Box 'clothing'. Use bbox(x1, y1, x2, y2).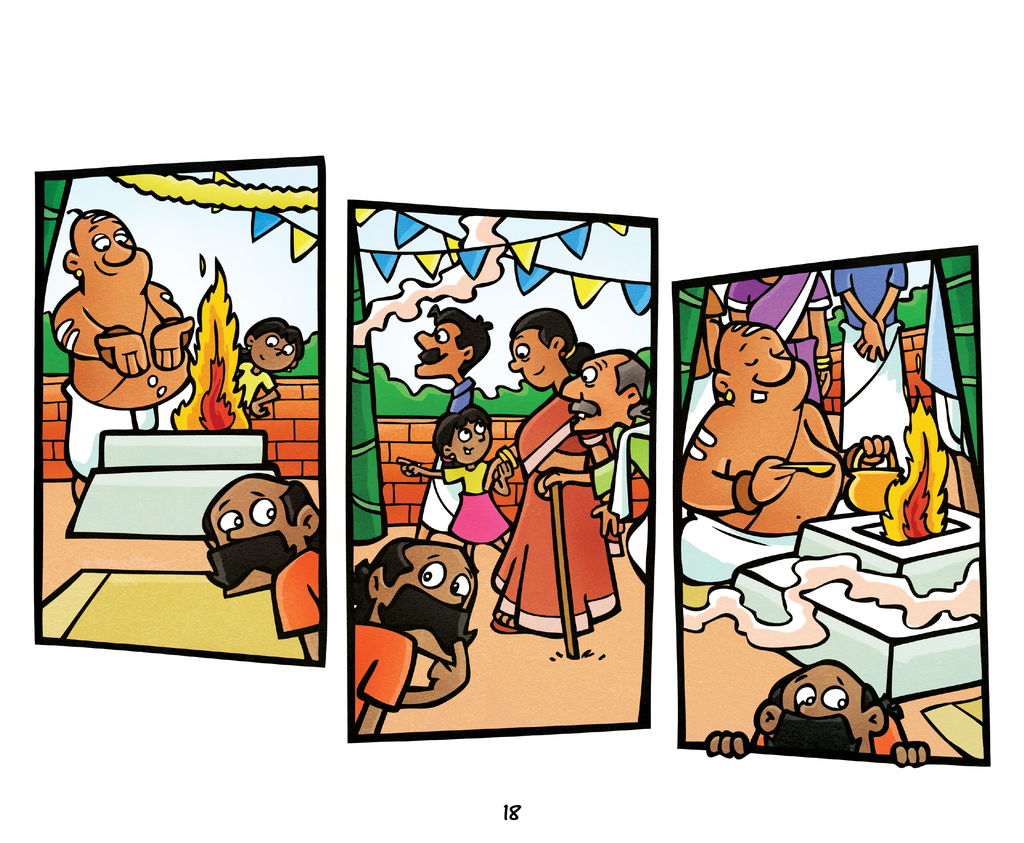
bbox(412, 381, 483, 550).
